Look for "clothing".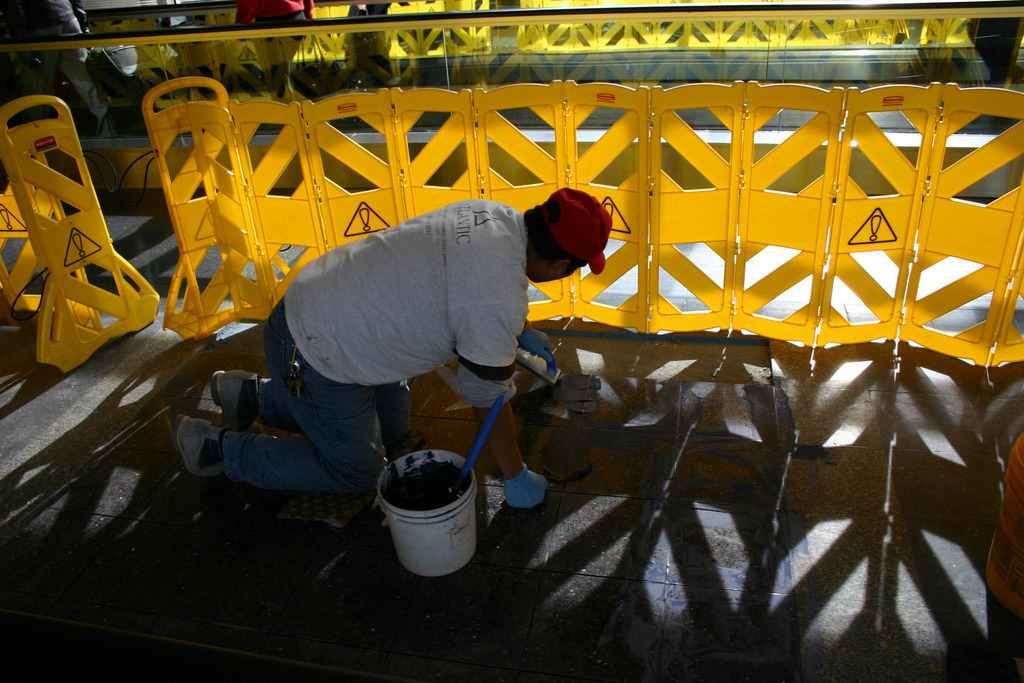
Found: box=[220, 200, 541, 486].
